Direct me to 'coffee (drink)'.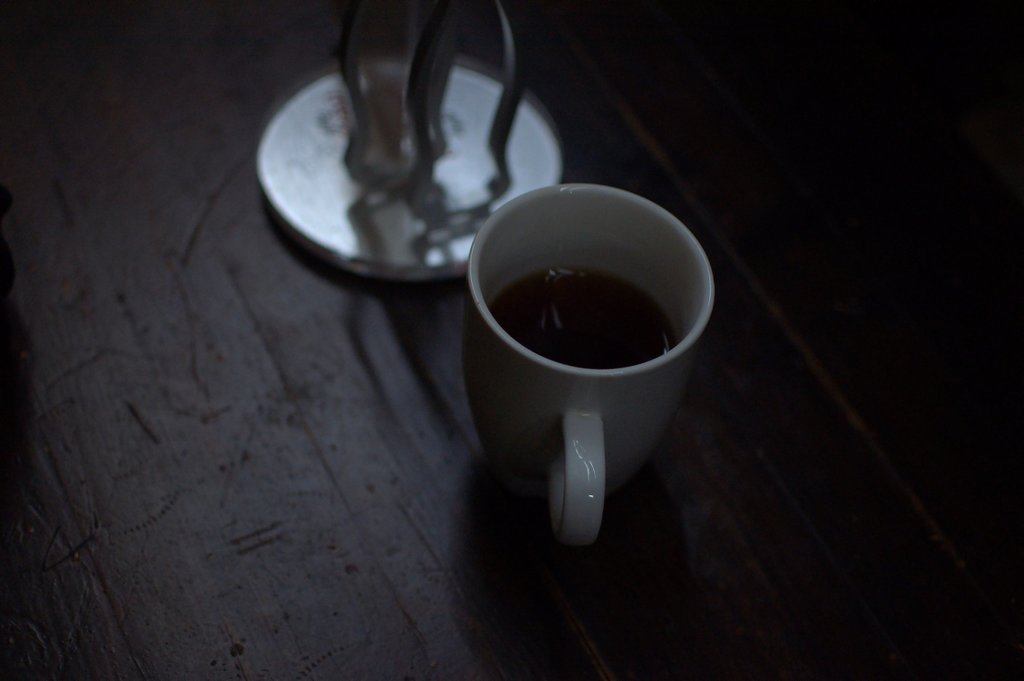
Direction: [489,266,683,365].
